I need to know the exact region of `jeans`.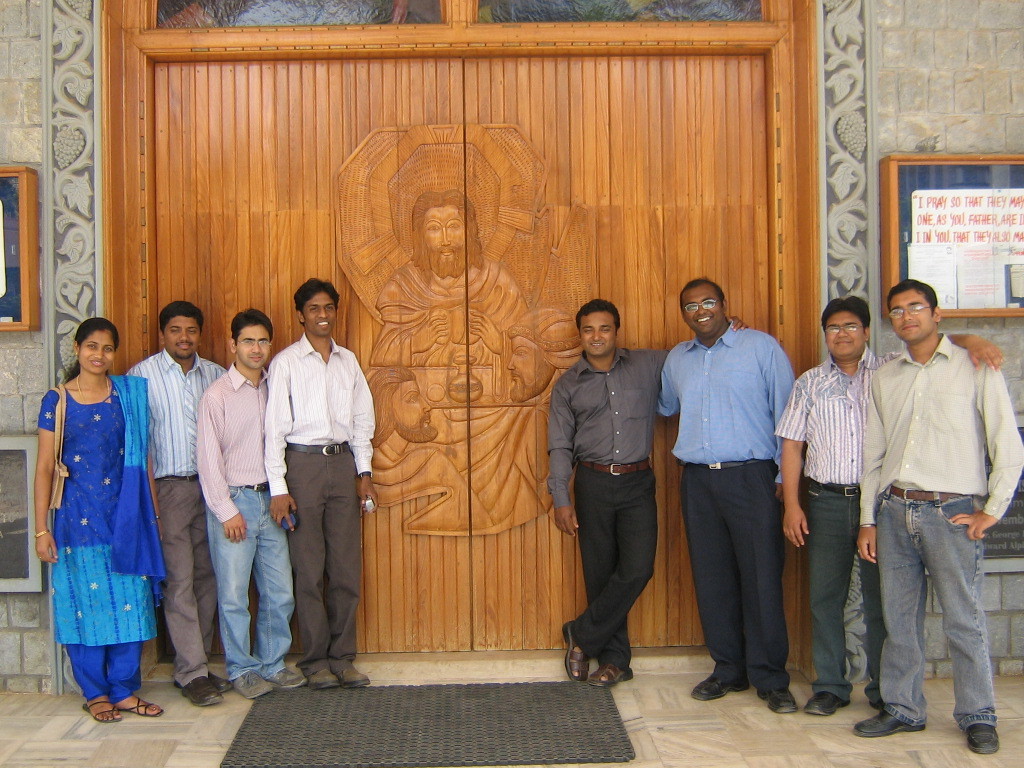
Region: 885/516/1002/743.
